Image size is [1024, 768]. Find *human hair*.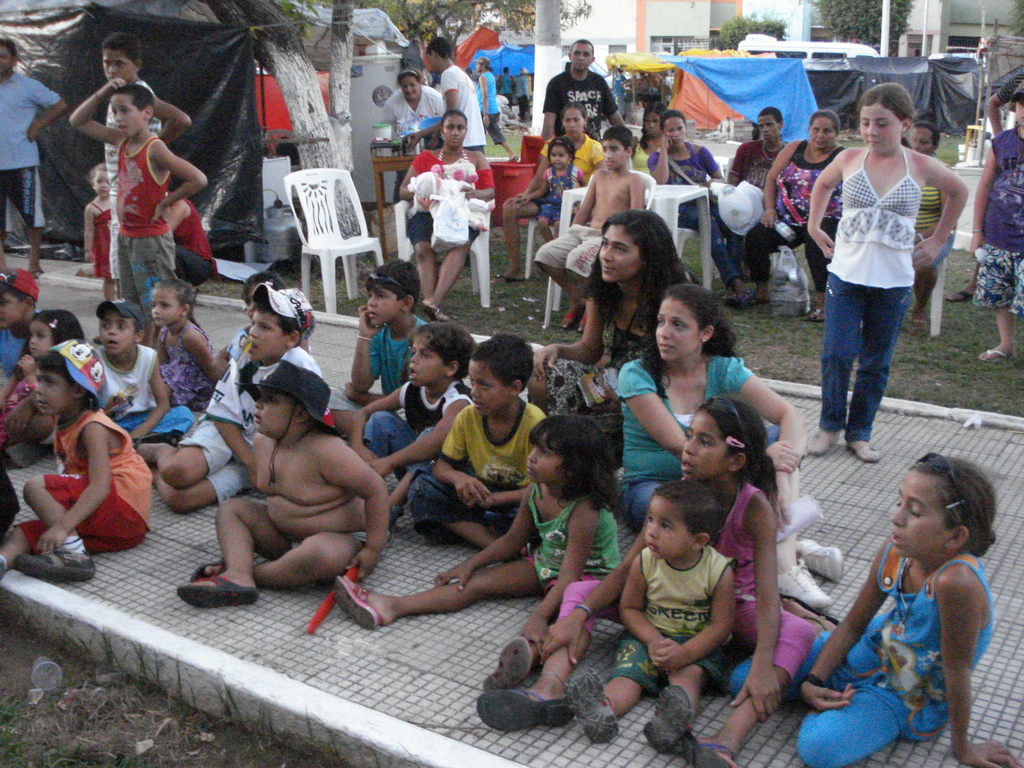
pyautogui.locateOnScreen(408, 323, 474, 378).
